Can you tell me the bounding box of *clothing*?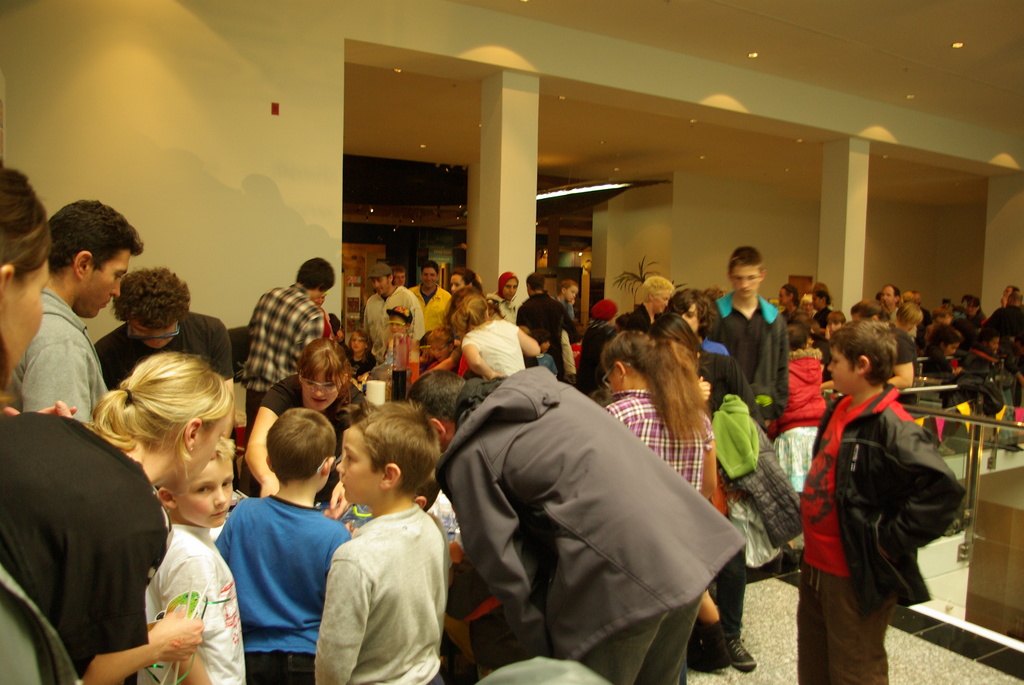
468, 314, 522, 373.
